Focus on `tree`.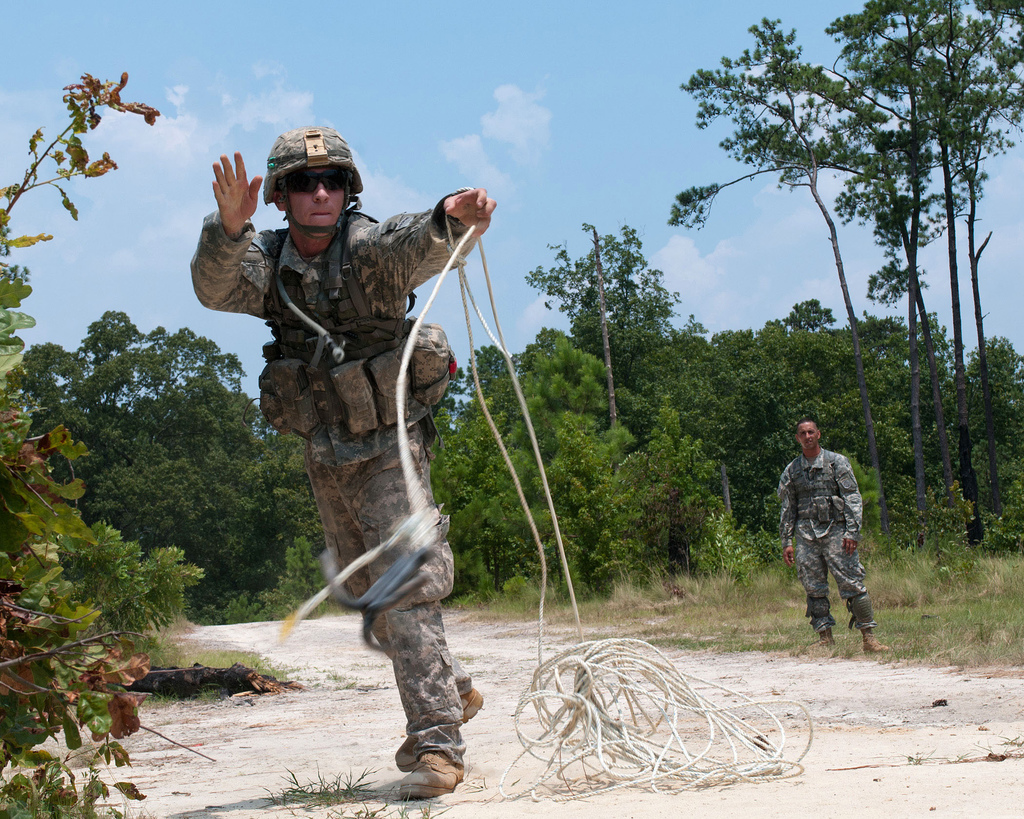
Focused at 531,225,730,587.
